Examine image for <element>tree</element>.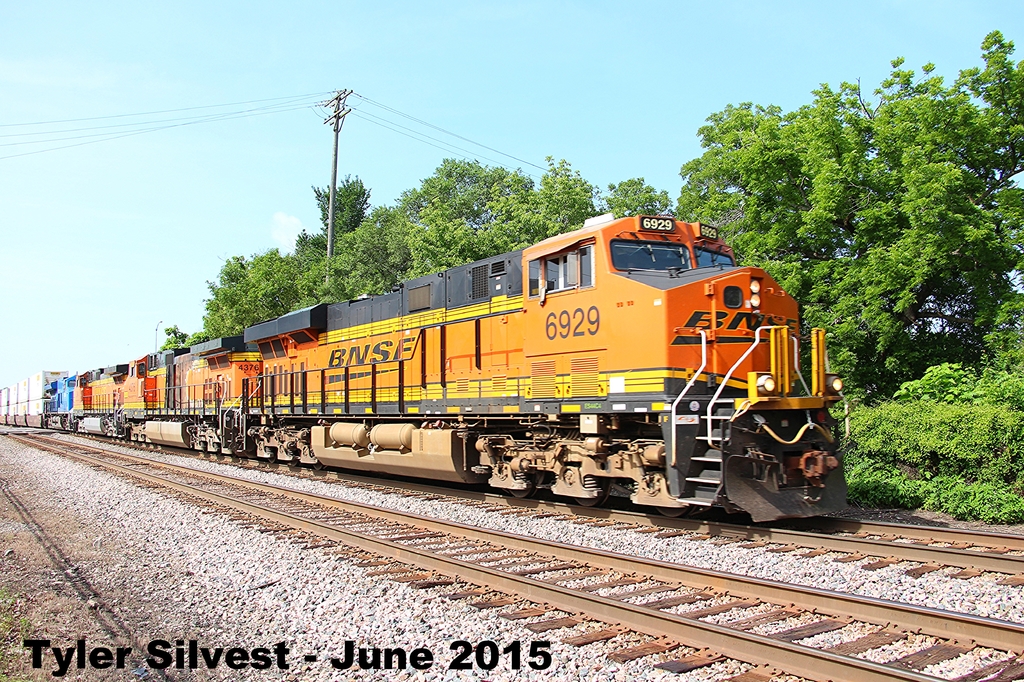
Examination result: left=822, top=289, right=1023, bottom=533.
